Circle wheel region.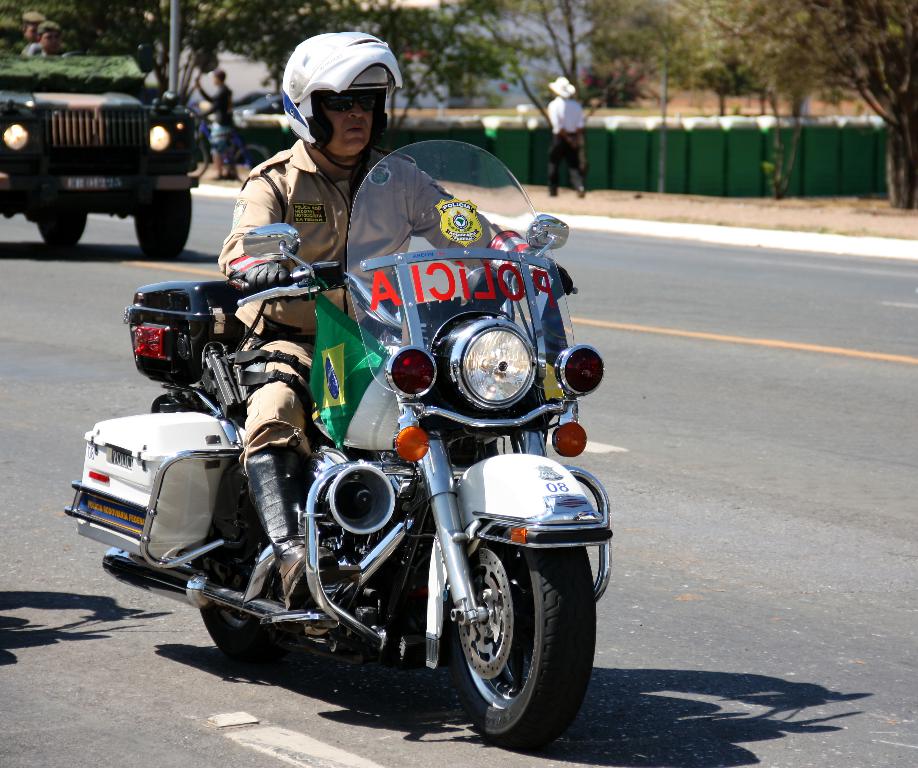
Region: <region>130, 188, 200, 261</region>.
